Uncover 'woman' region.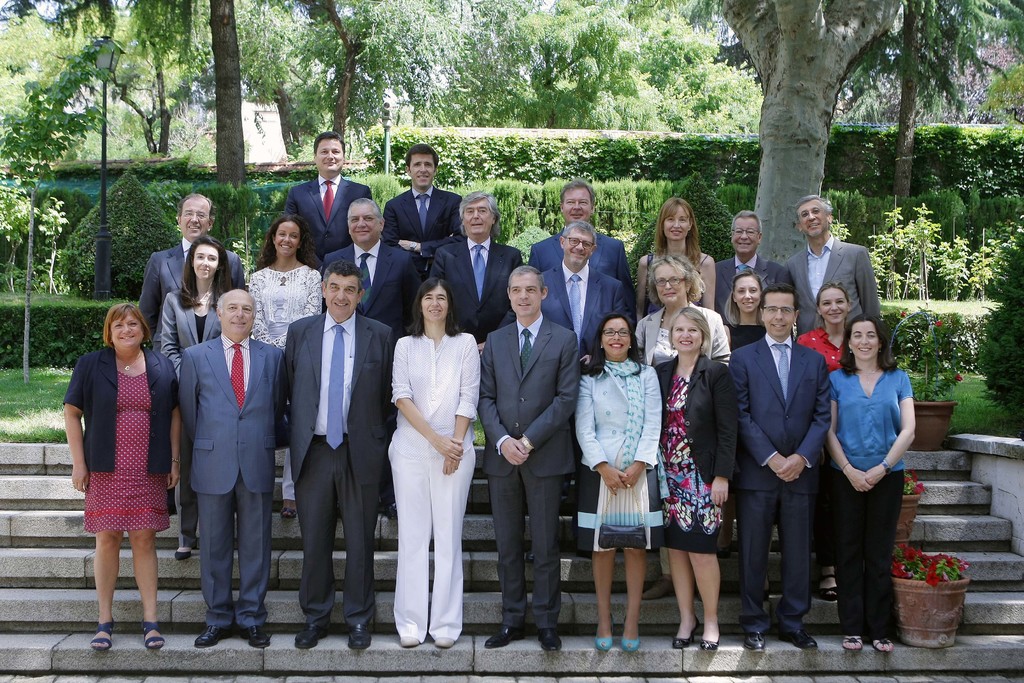
Uncovered: box(652, 304, 738, 651).
